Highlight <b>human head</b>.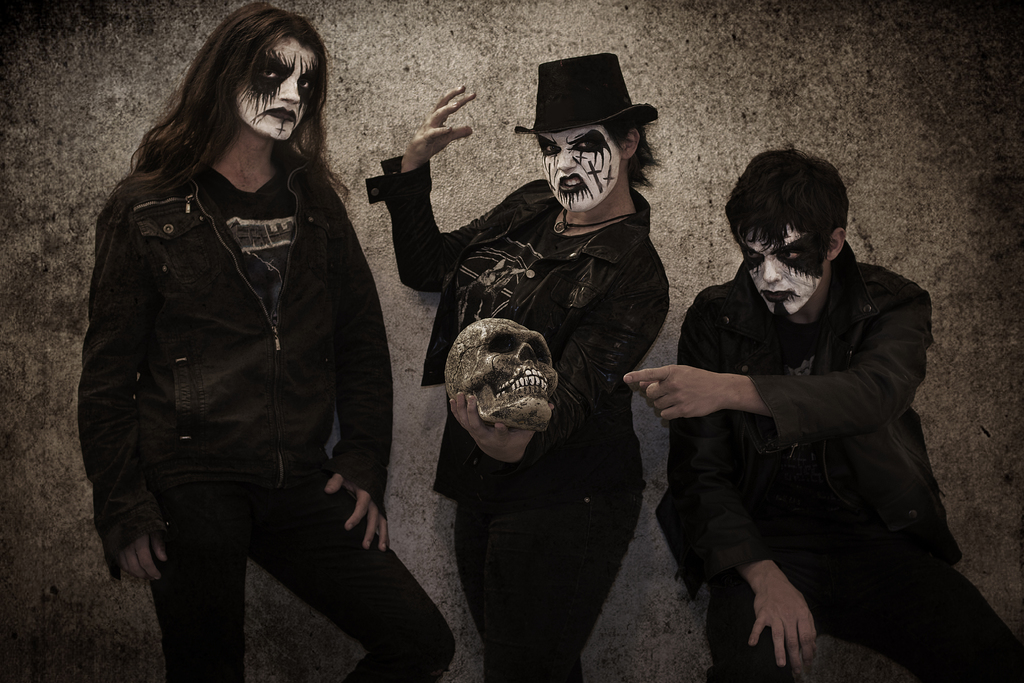
Highlighted region: [723, 146, 851, 319].
